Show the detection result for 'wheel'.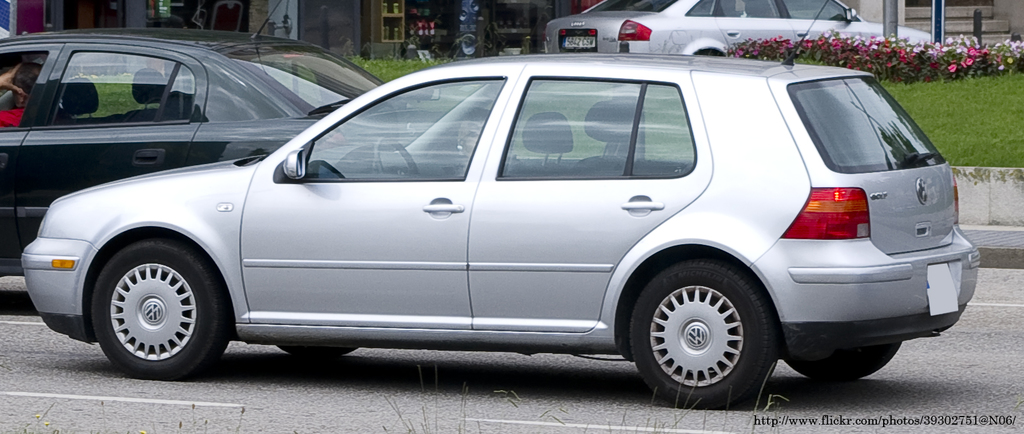
crop(630, 262, 775, 394).
